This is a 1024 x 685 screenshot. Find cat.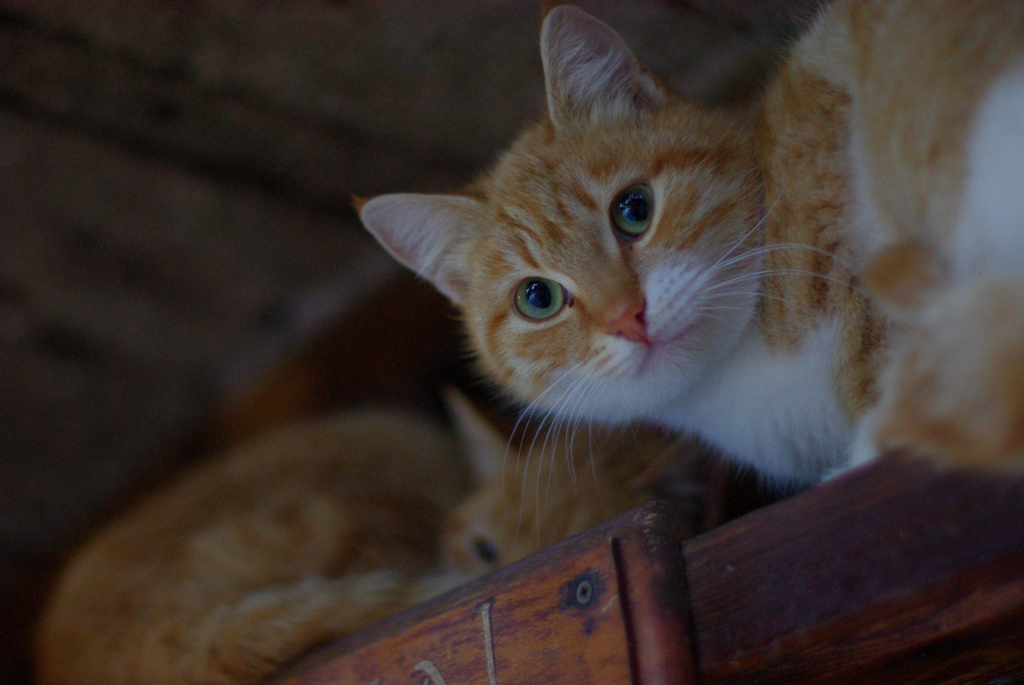
Bounding box: [x1=32, y1=387, x2=762, y2=684].
